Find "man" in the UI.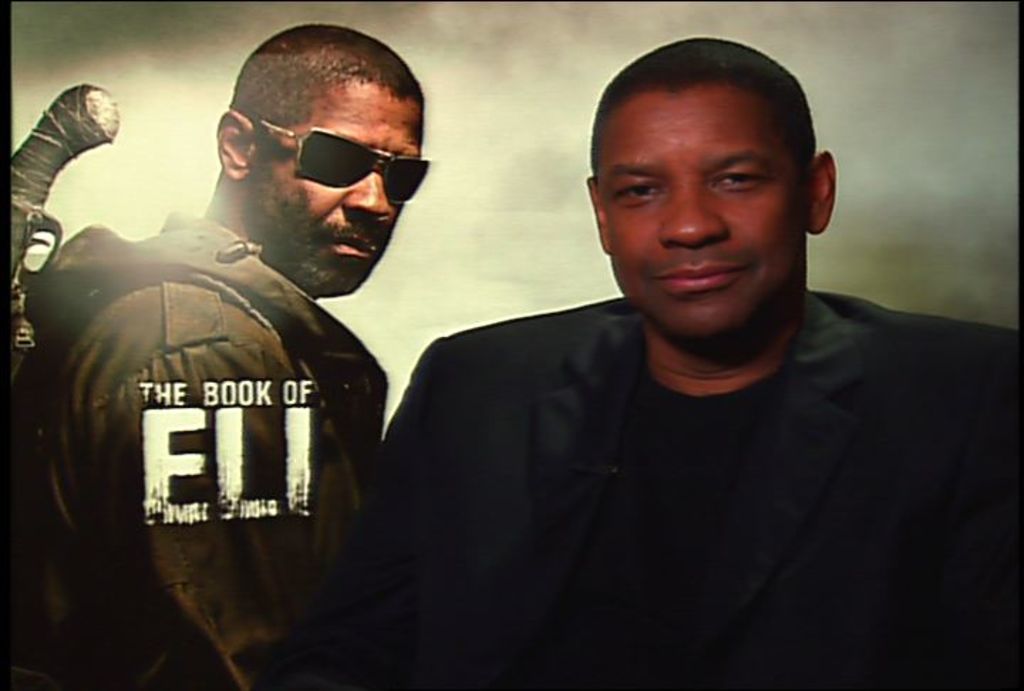
UI element at 0:23:422:690.
